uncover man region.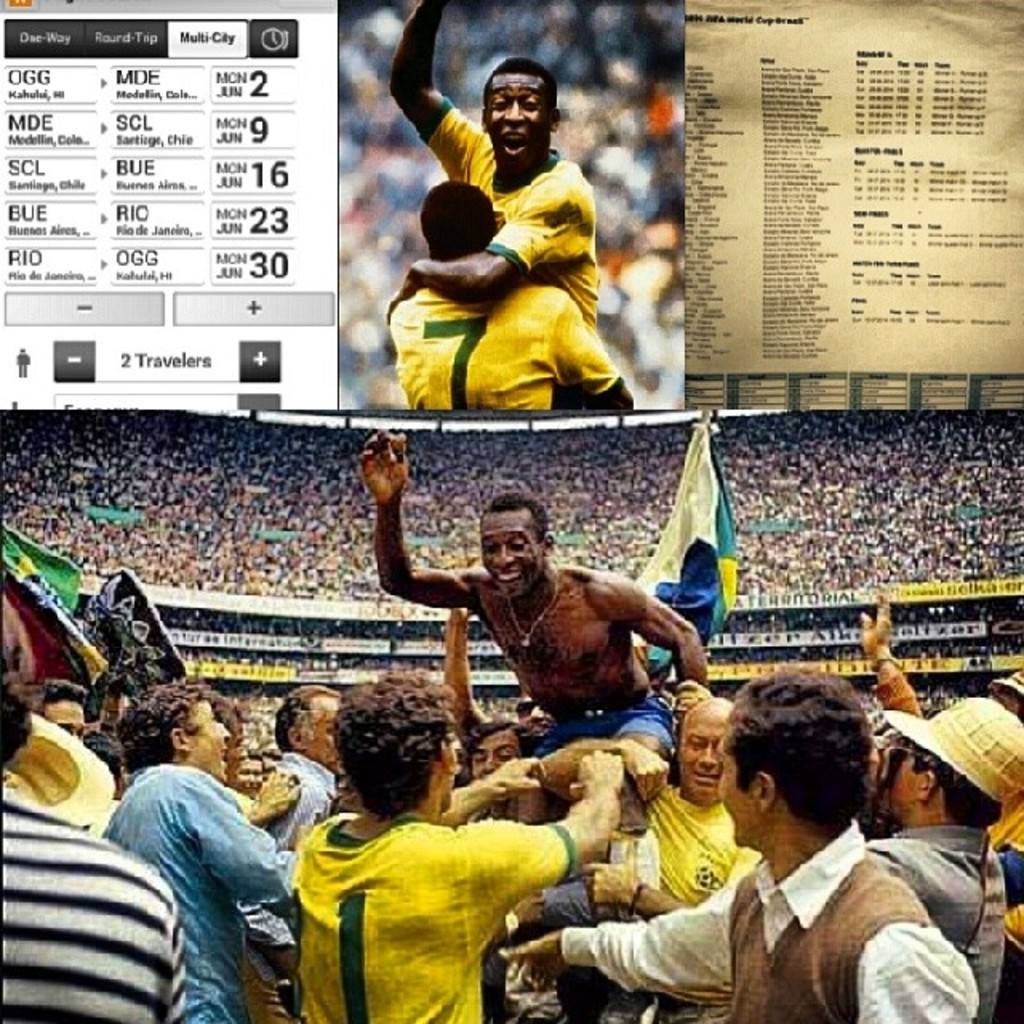
Uncovered: [left=477, top=672, right=978, bottom=1022].
